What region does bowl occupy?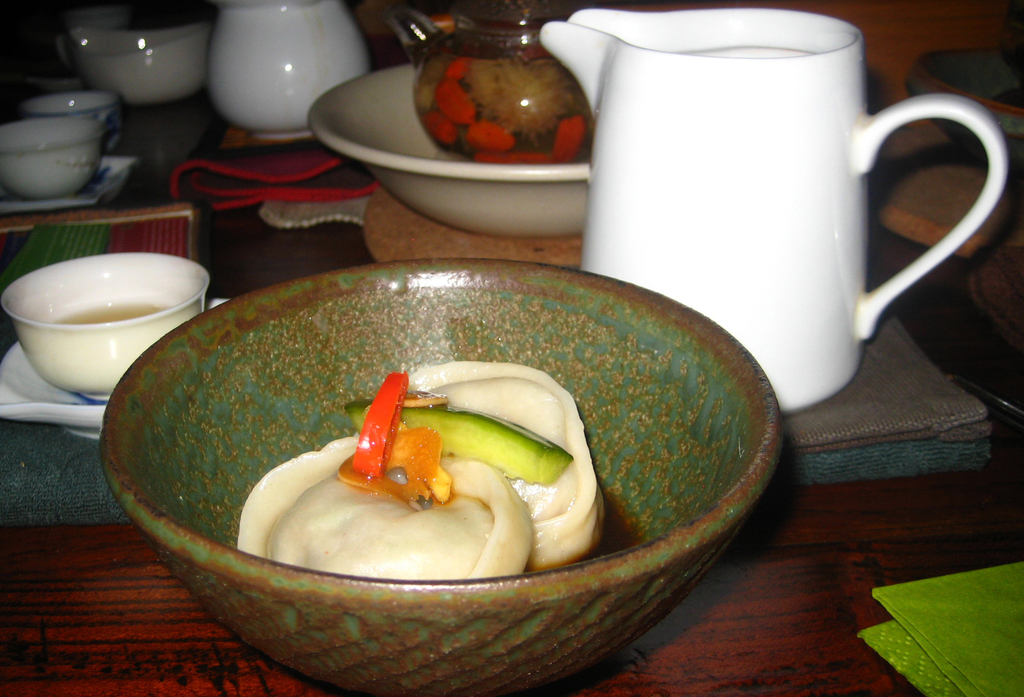
[69, 9, 128, 27].
